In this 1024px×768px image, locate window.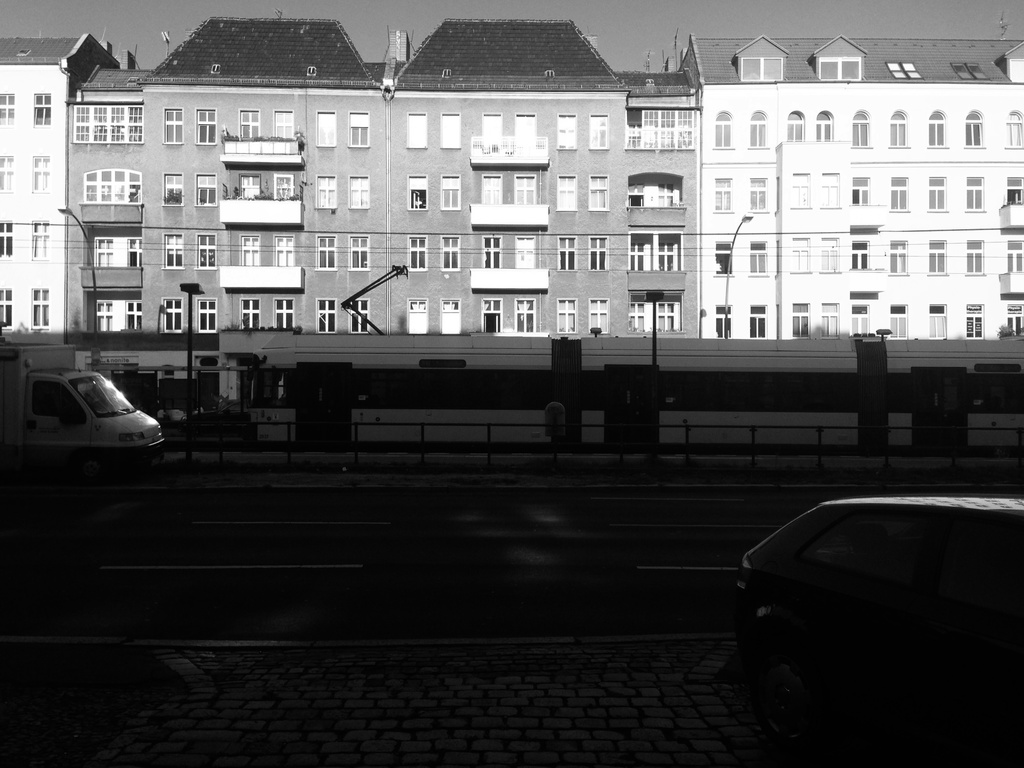
Bounding box: 746/304/768/340.
